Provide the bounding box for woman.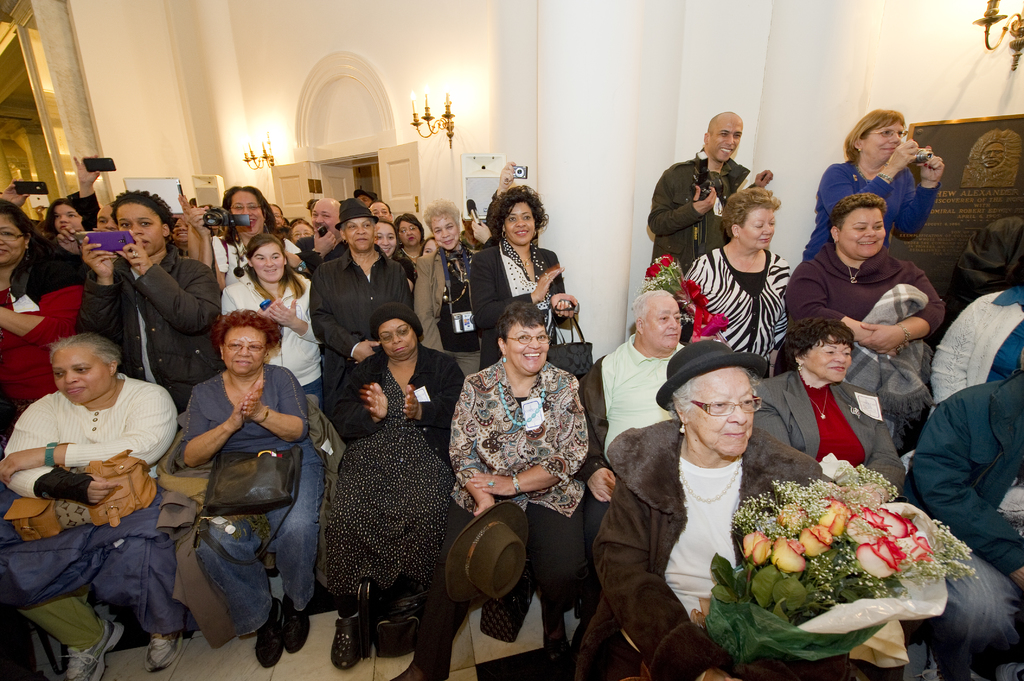
[x1=180, y1=182, x2=312, y2=276].
